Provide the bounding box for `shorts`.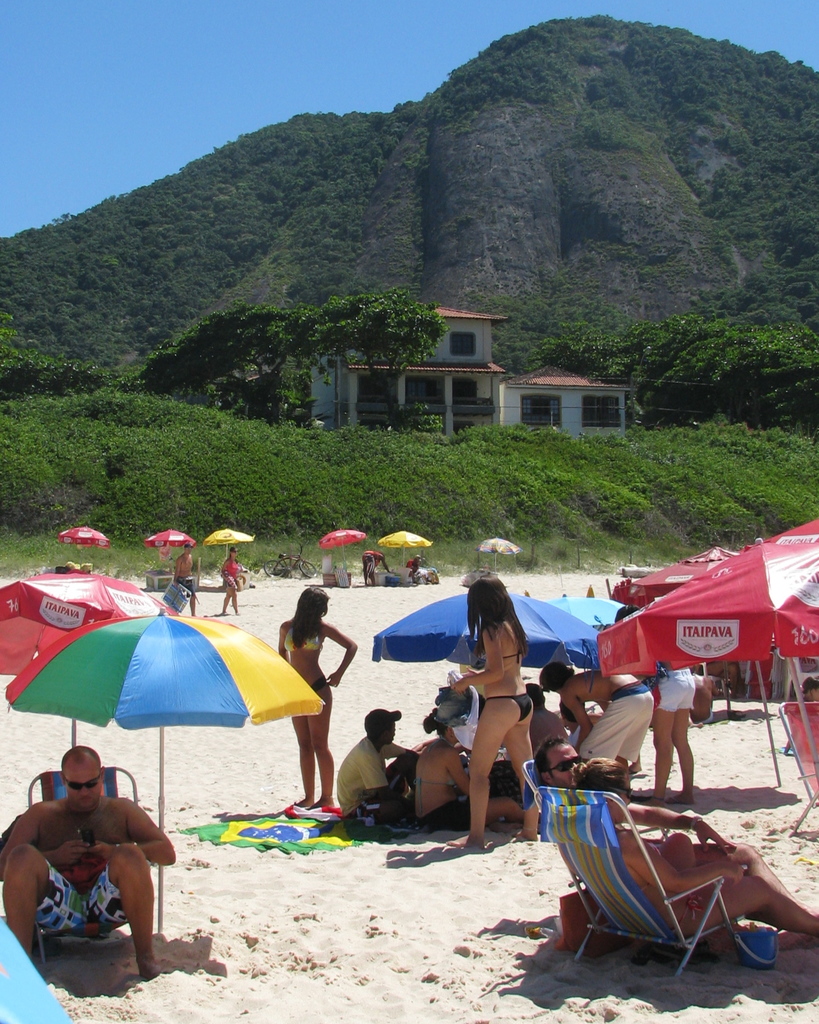
x1=659, y1=669, x2=697, y2=712.
